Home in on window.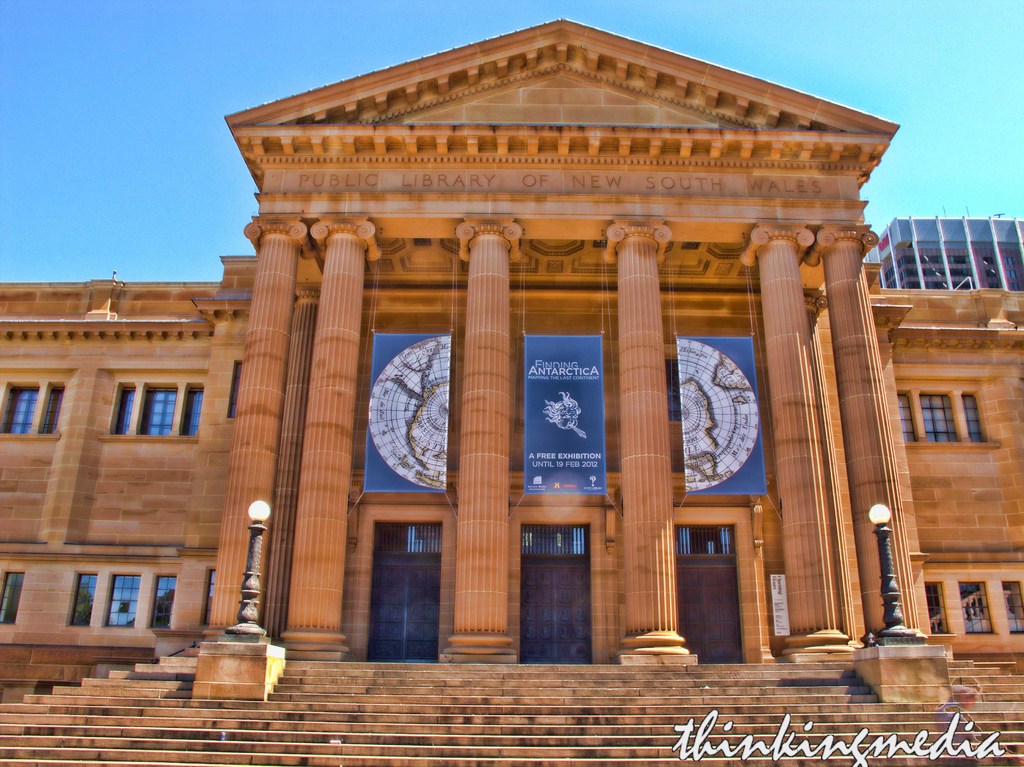
Homed in at 105, 572, 151, 628.
